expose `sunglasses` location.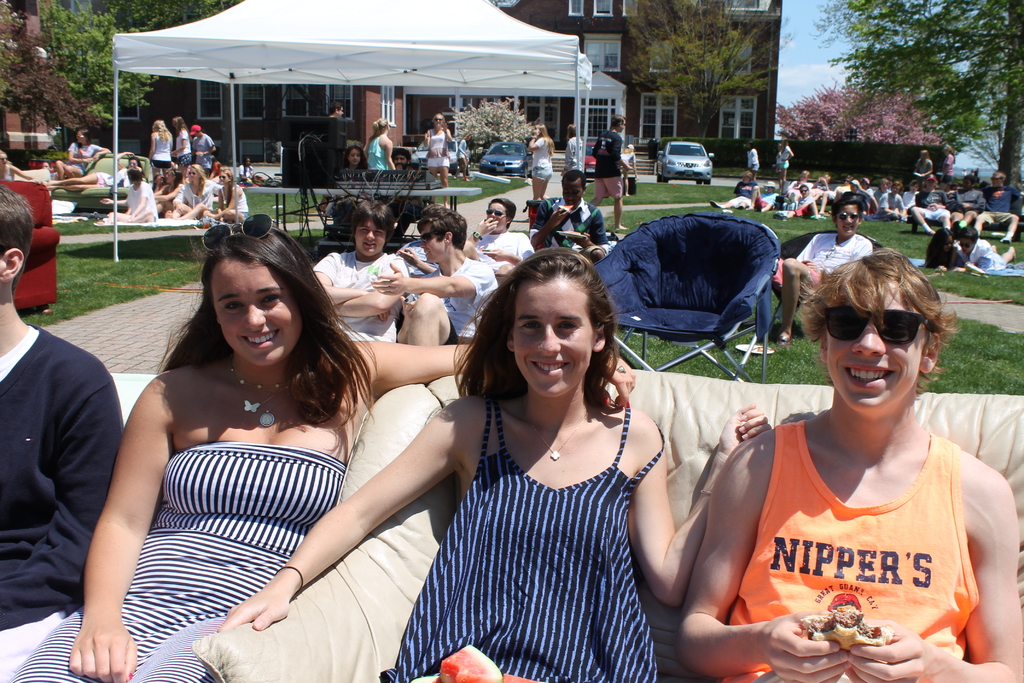
Exposed at [415,227,439,245].
